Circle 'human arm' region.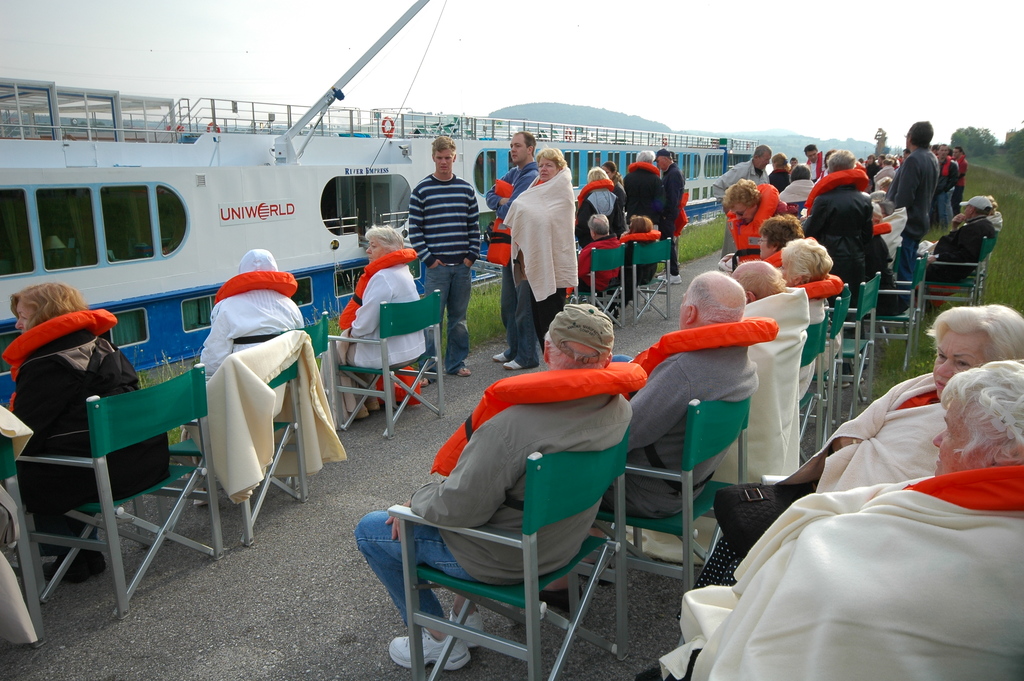
Region: <region>344, 268, 374, 343</region>.
